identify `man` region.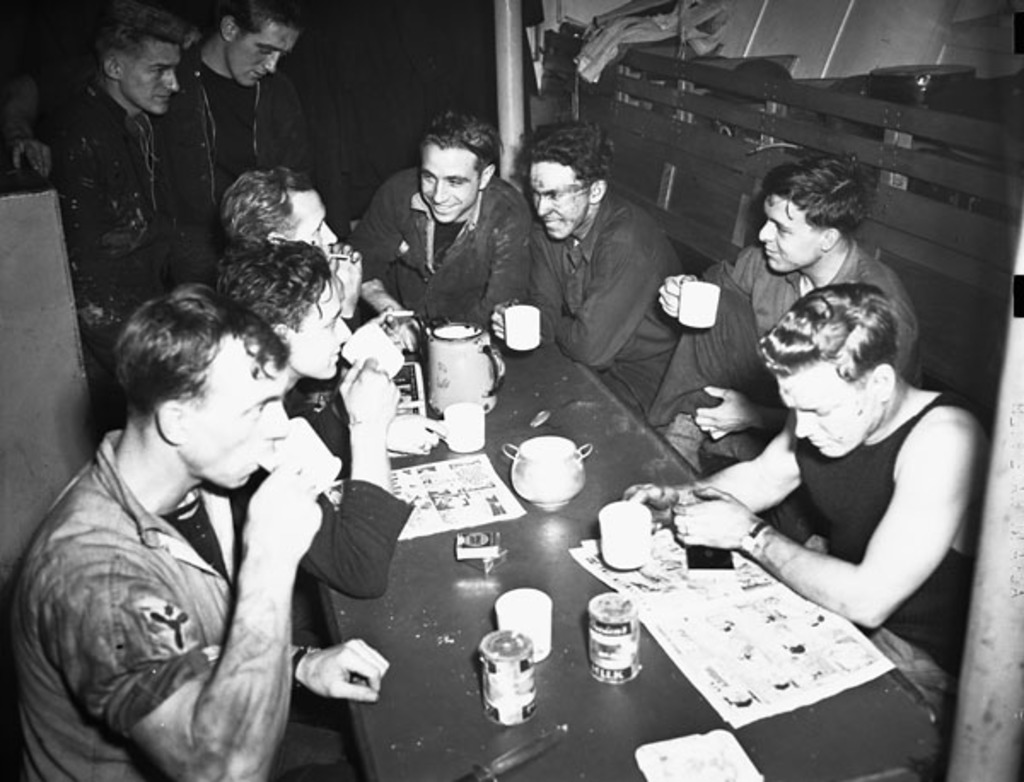
Region: bbox(650, 159, 927, 475).
